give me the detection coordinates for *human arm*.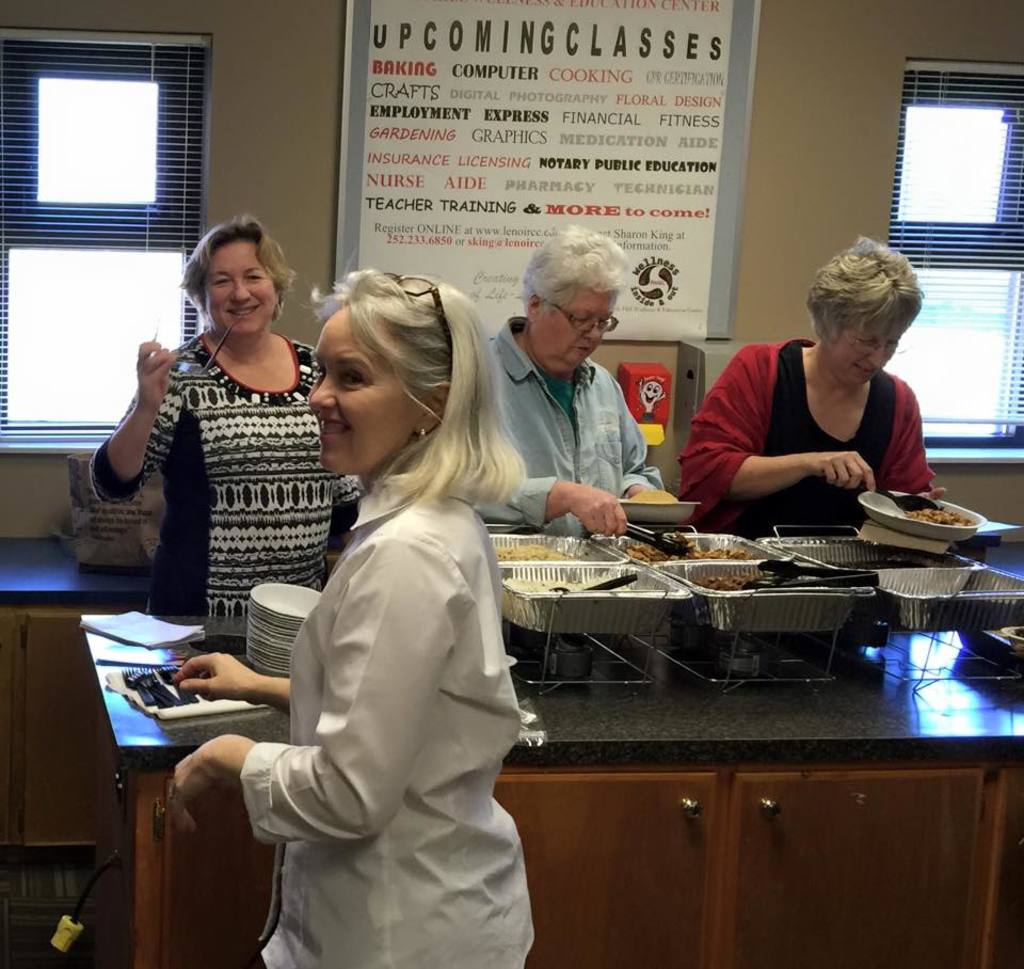
detection(669, 346, 887, 522).
